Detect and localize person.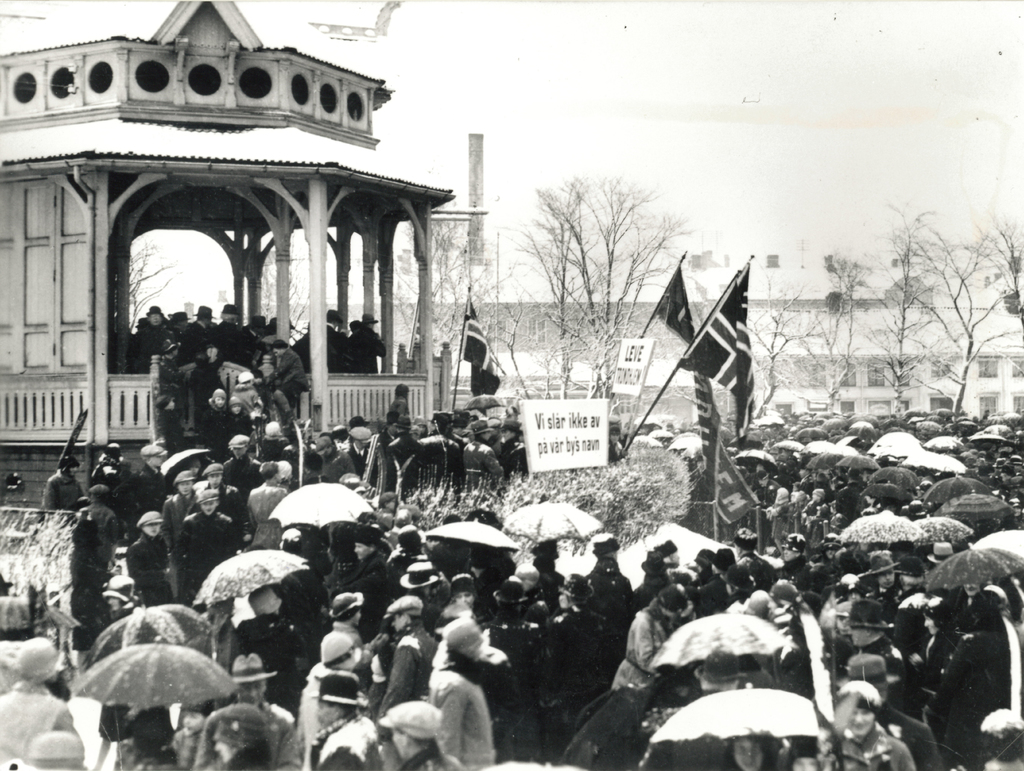
Localized at 135 504 174 606.
